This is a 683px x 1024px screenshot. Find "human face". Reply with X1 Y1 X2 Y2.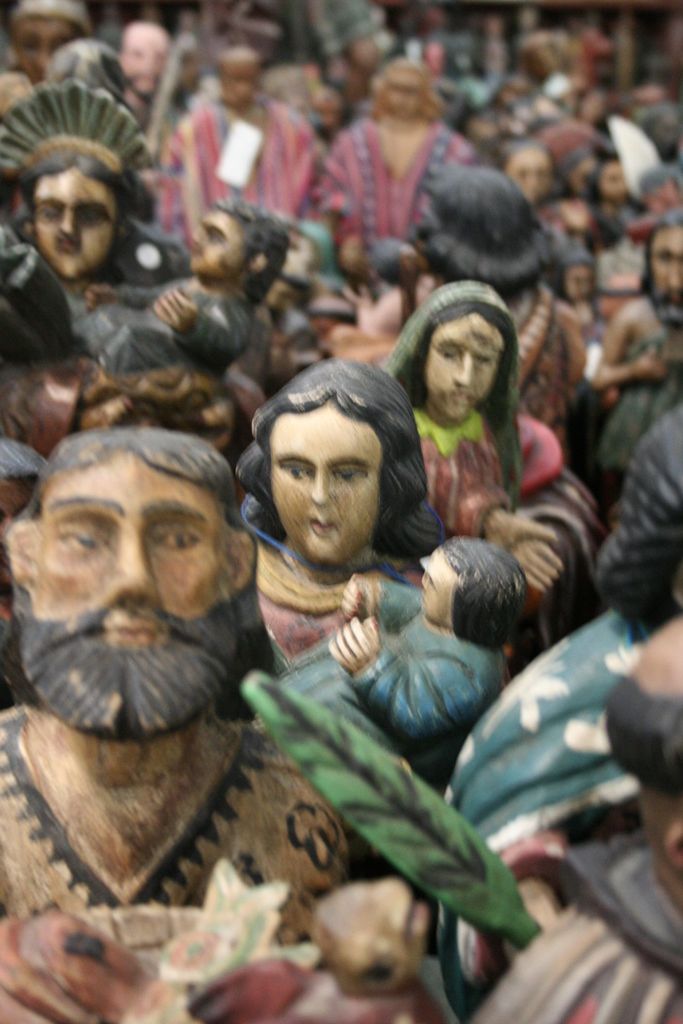
120 41 172 95.
